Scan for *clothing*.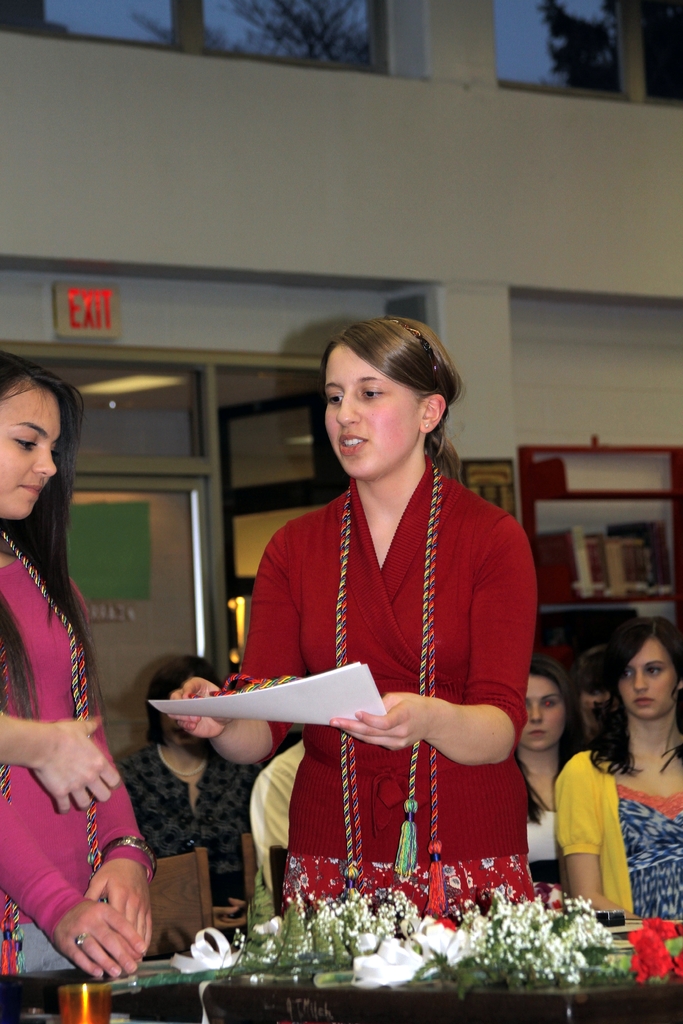
Scan result: 111/731/253/902.
